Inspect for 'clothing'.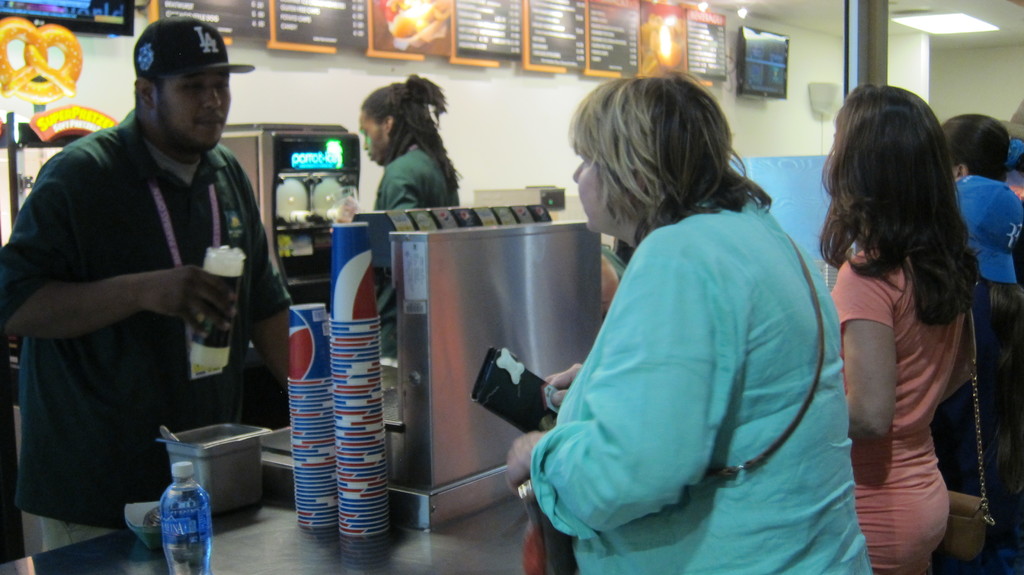
Inspection: rect(935, 177, 1012, 284).
